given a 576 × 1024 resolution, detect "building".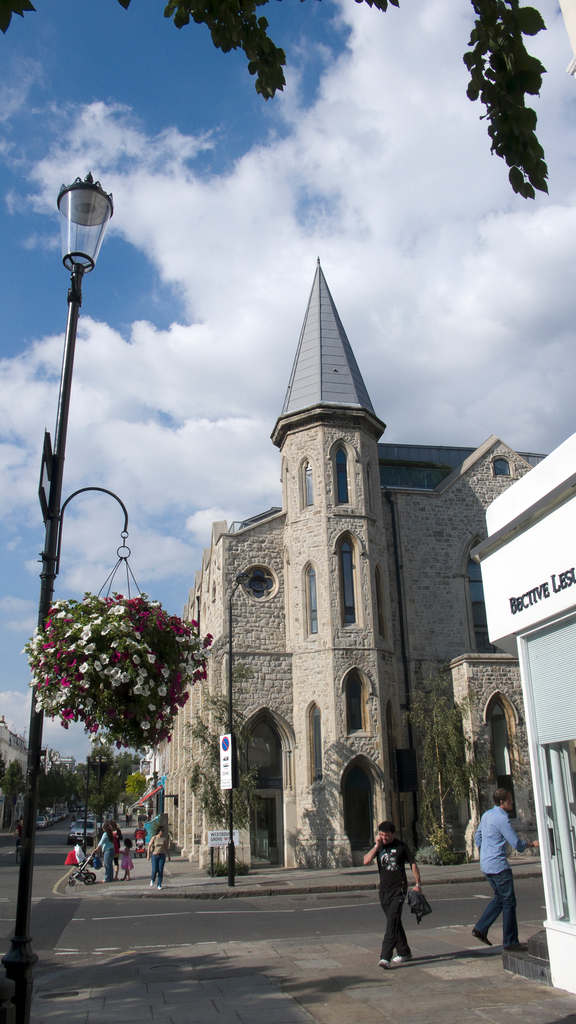
box=[134, 246, 534, 902].
